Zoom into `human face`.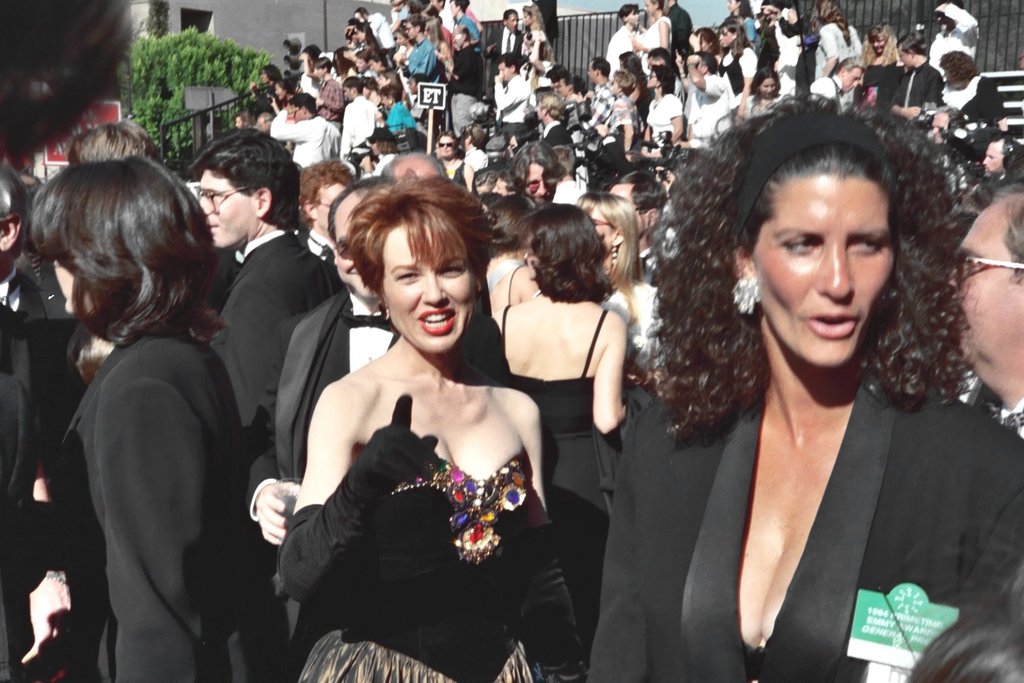
Zoom target: detection(870, 31, 886, 55).
